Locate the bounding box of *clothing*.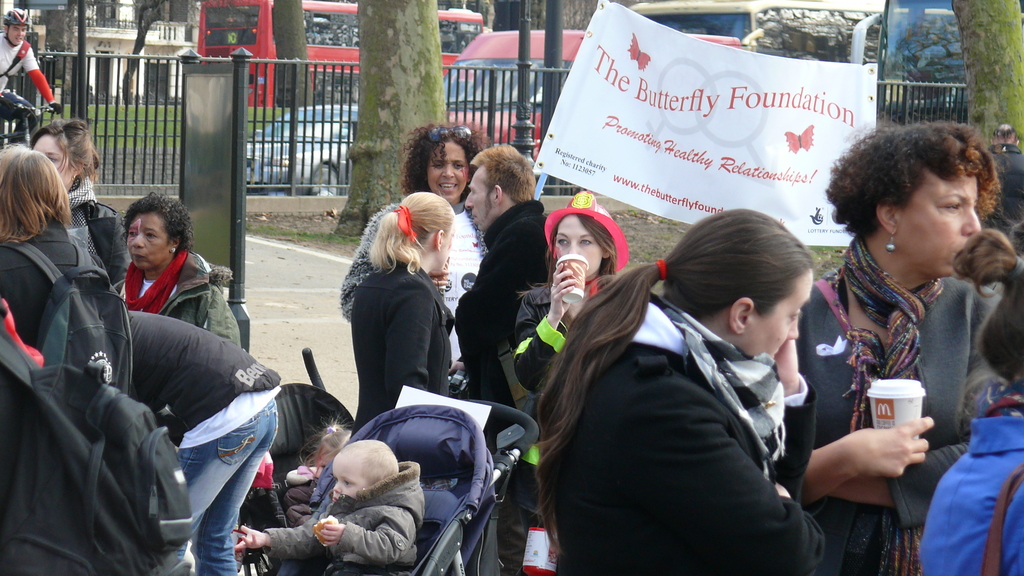
Bounding box: (0, 220, 105, 529).
